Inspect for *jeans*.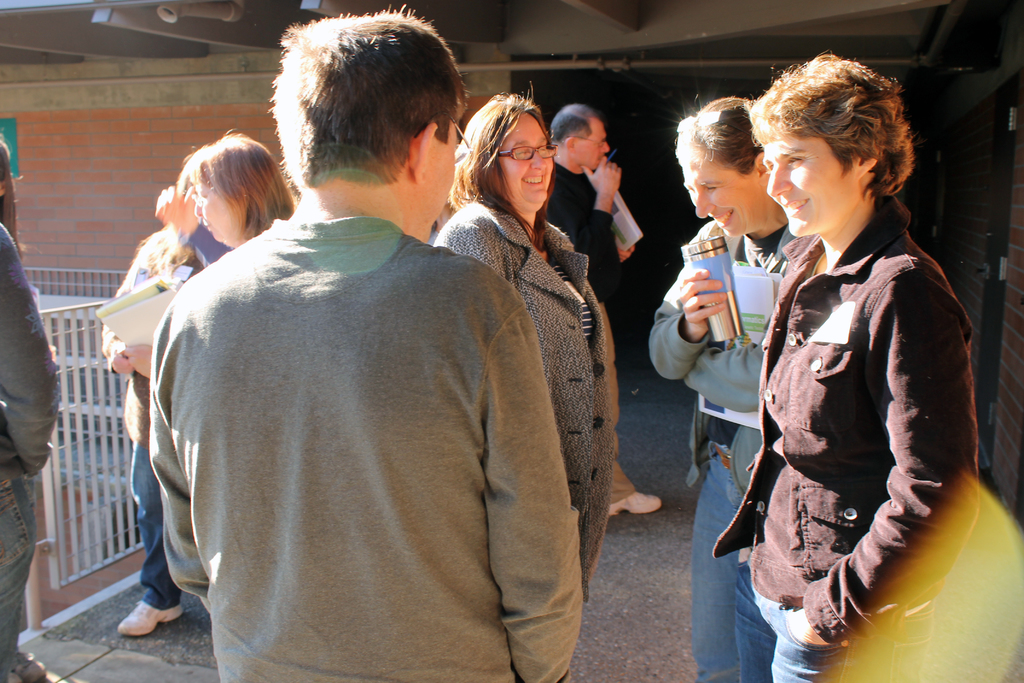
Inspection: left=136, top=441, right=181, bottom=609.
